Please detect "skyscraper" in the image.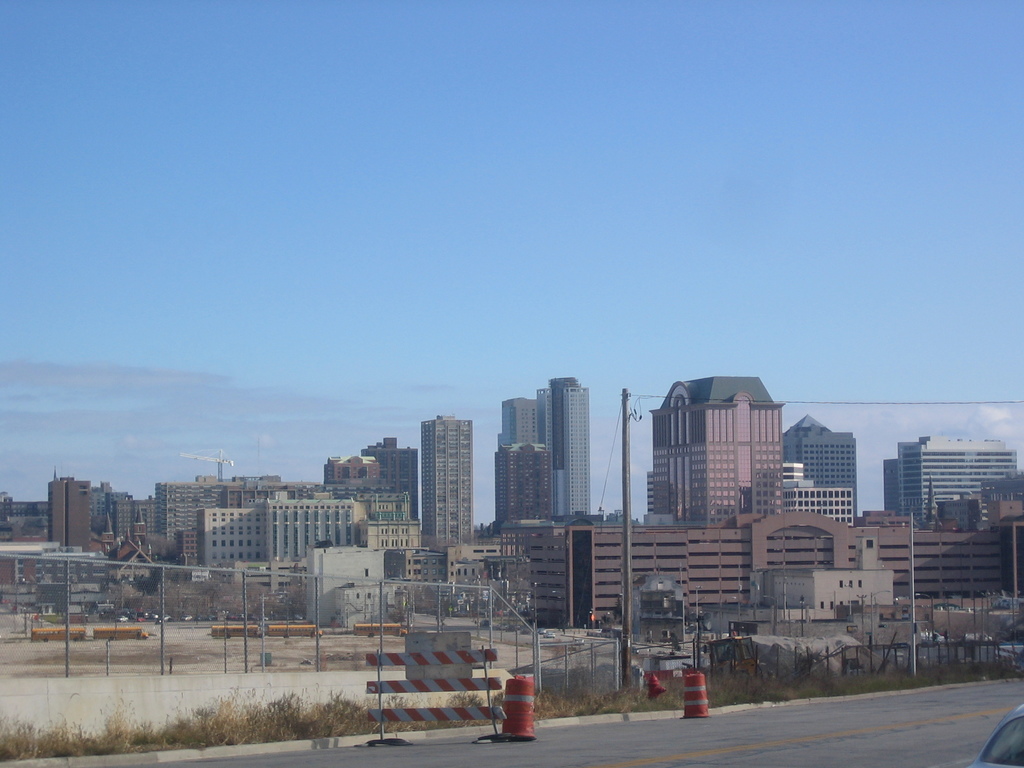
bbox=[420, 417, 474, 554].
